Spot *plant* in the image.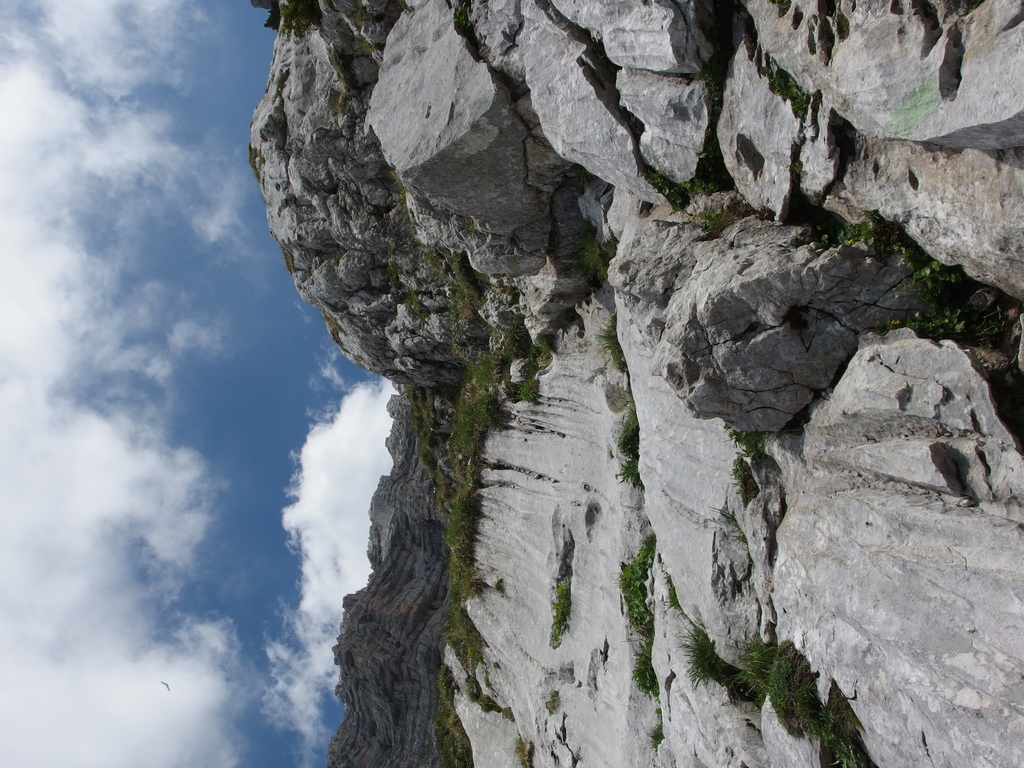
*plant* found at bbox=[611, 529, 655, 701].
